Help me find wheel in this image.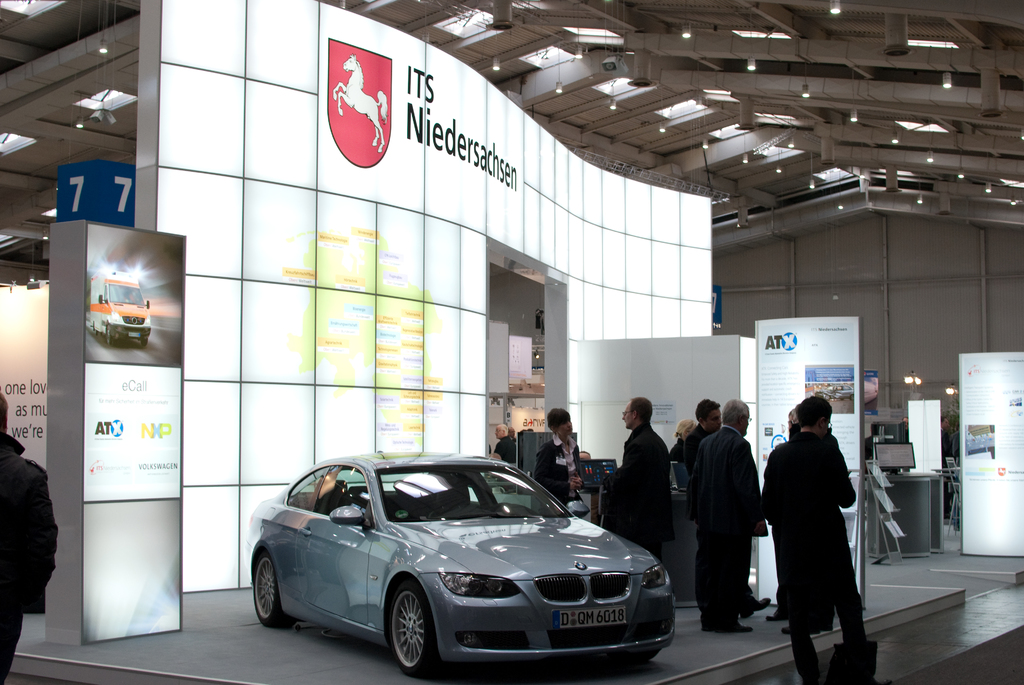
Found it: <box>626,648,659,665</box>.
